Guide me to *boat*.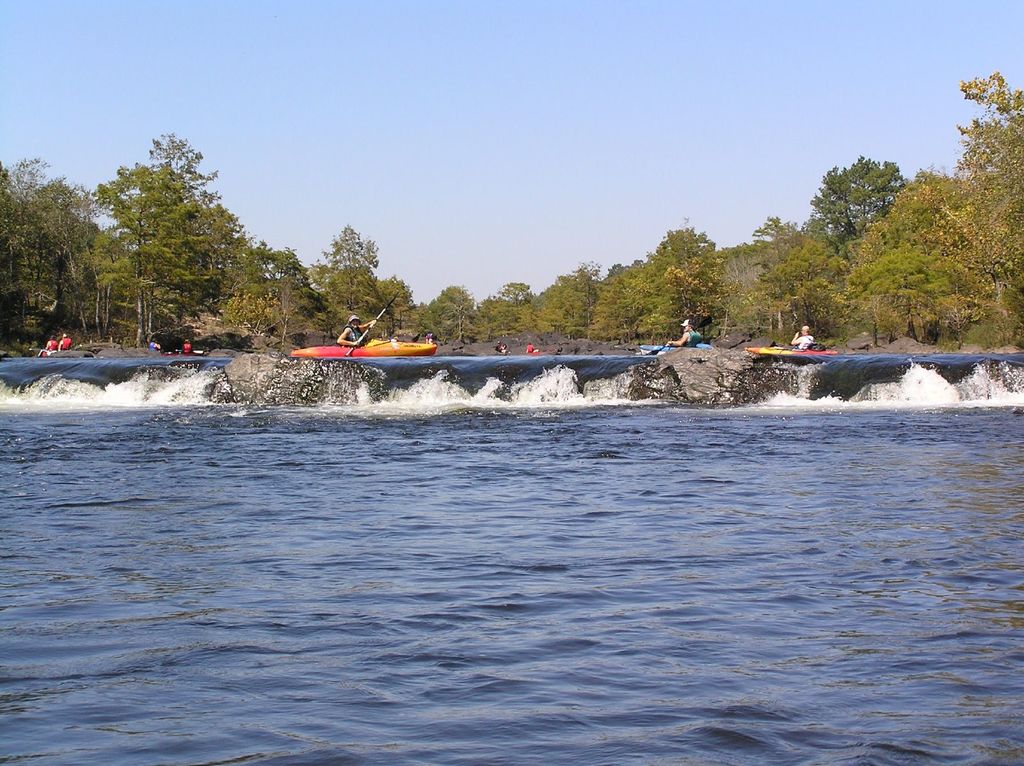
Guidance: locate(744, 344, 844, 356).
